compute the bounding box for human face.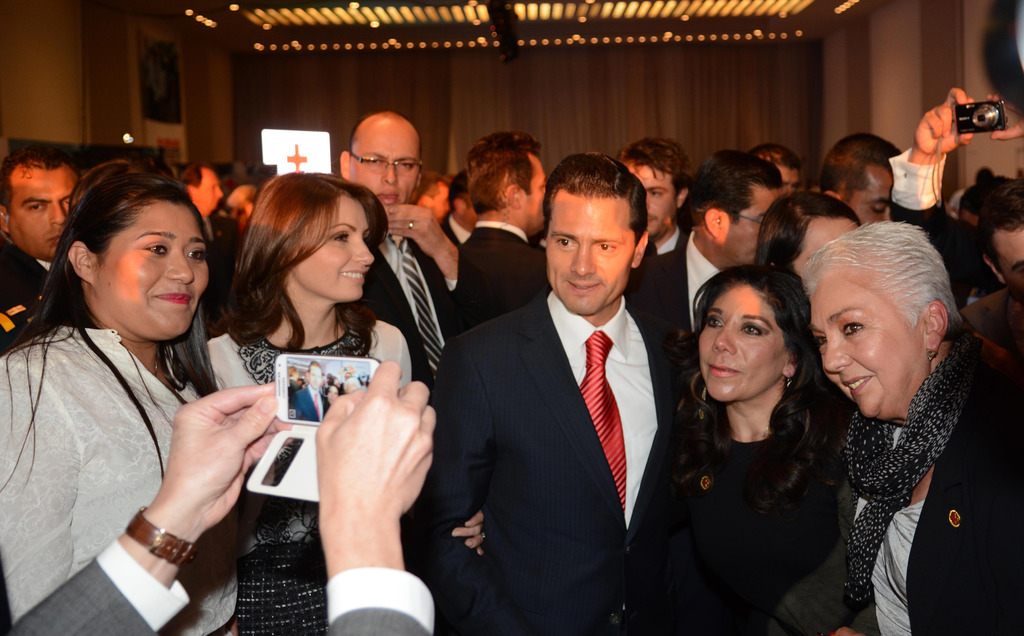
[290,191,374,301].
